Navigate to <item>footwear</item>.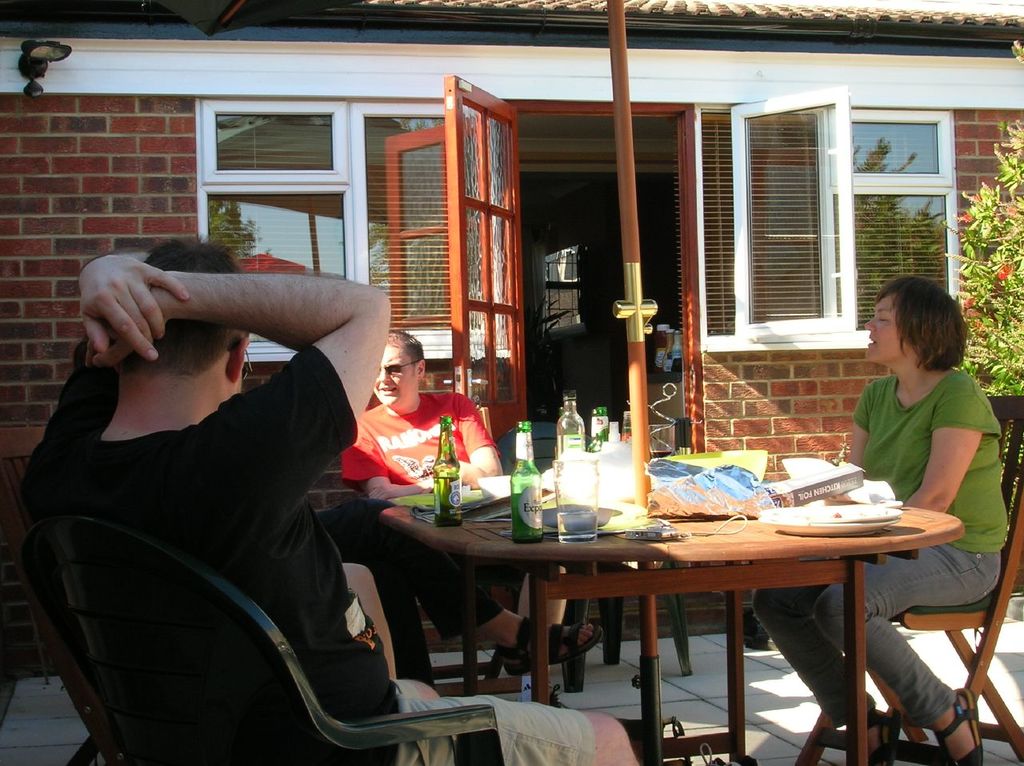
Navigation target: 922,686,981,765.
